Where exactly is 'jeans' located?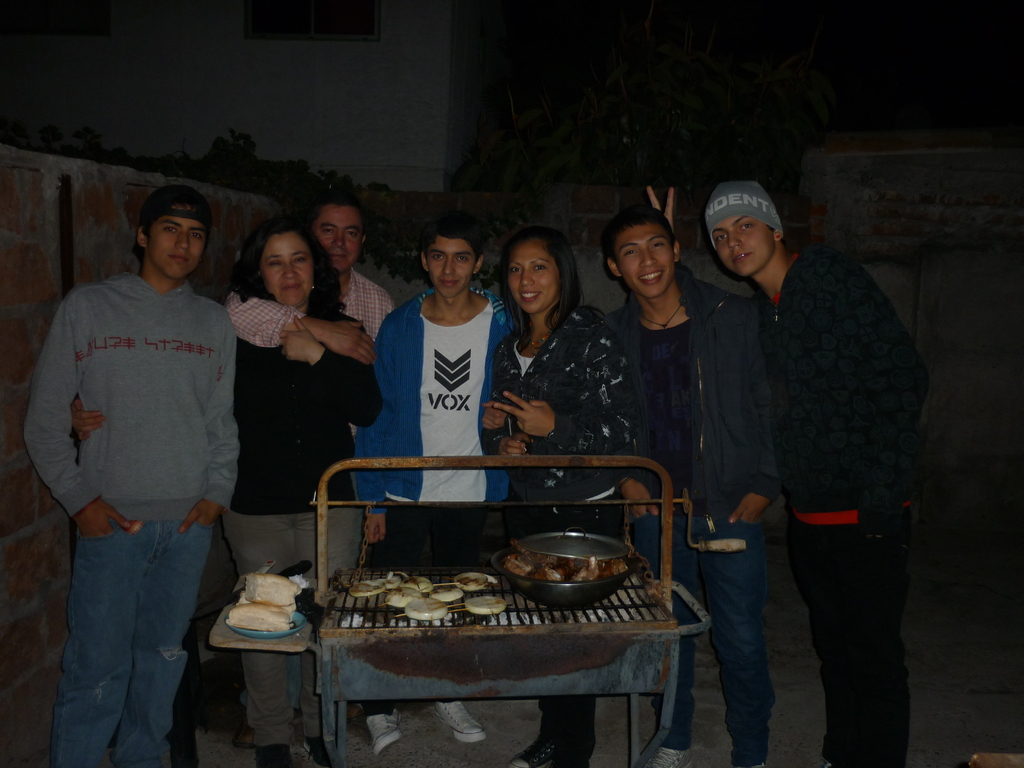
Its bounding box is [376, 502, 479, 707].
